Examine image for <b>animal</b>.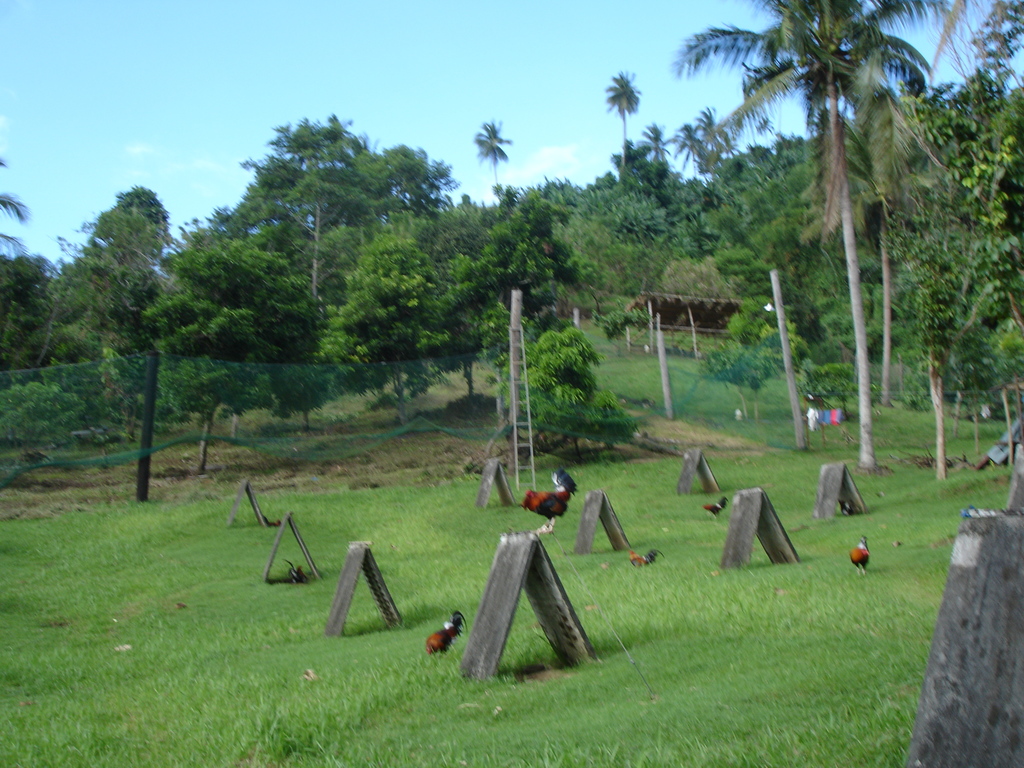
Examination result: bbox(433, 606, 465, 657).
